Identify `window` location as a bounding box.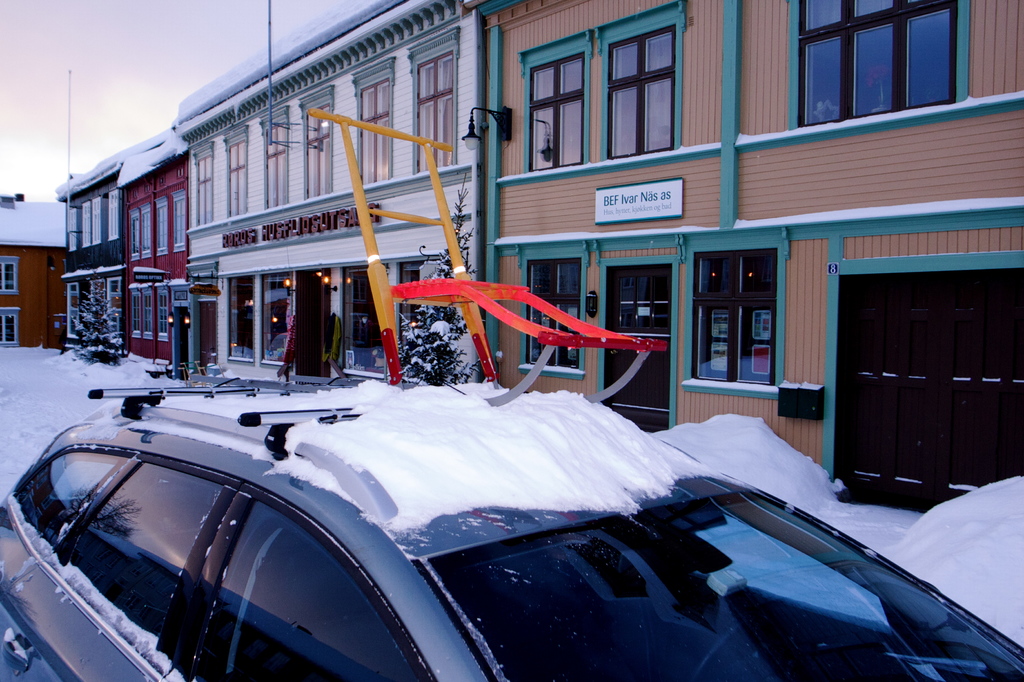
bbox(358, 83, 392, 185).
